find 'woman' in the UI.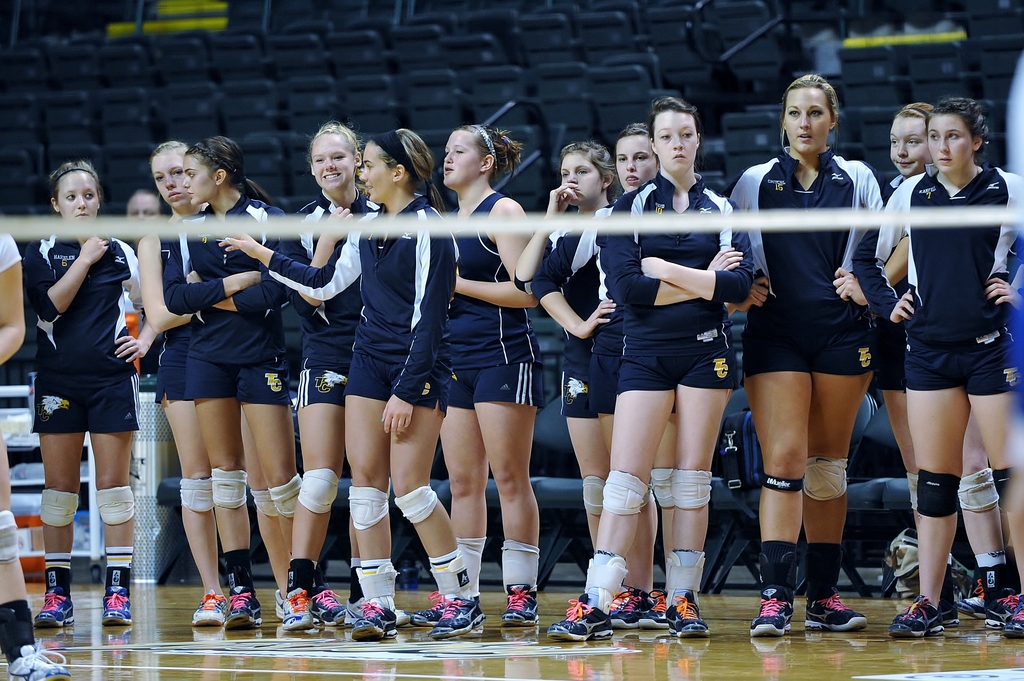
UI element at (216, 130, 484, 645).
